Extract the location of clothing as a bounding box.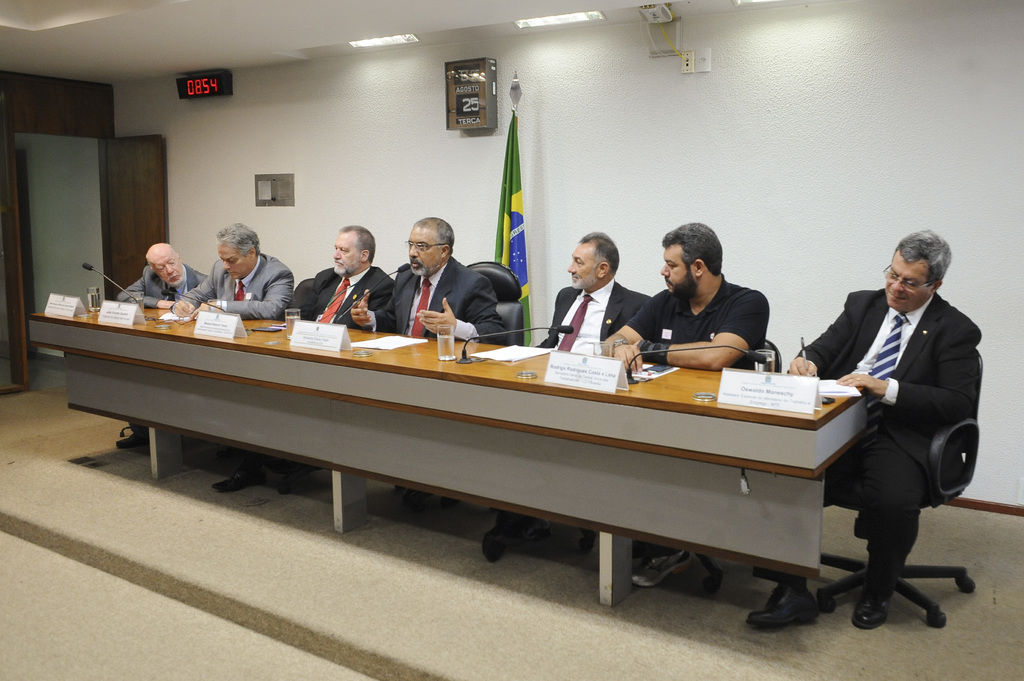
376:254:508:338.
